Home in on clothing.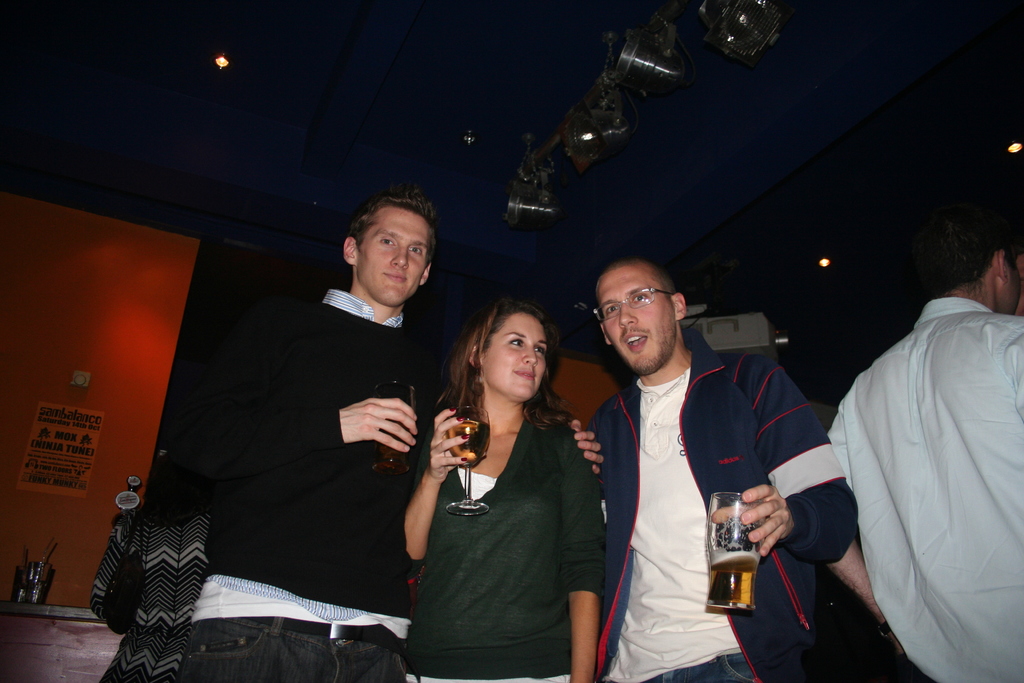
Homed in at [x1=829, y1=230, x2=1015, y2=670].
